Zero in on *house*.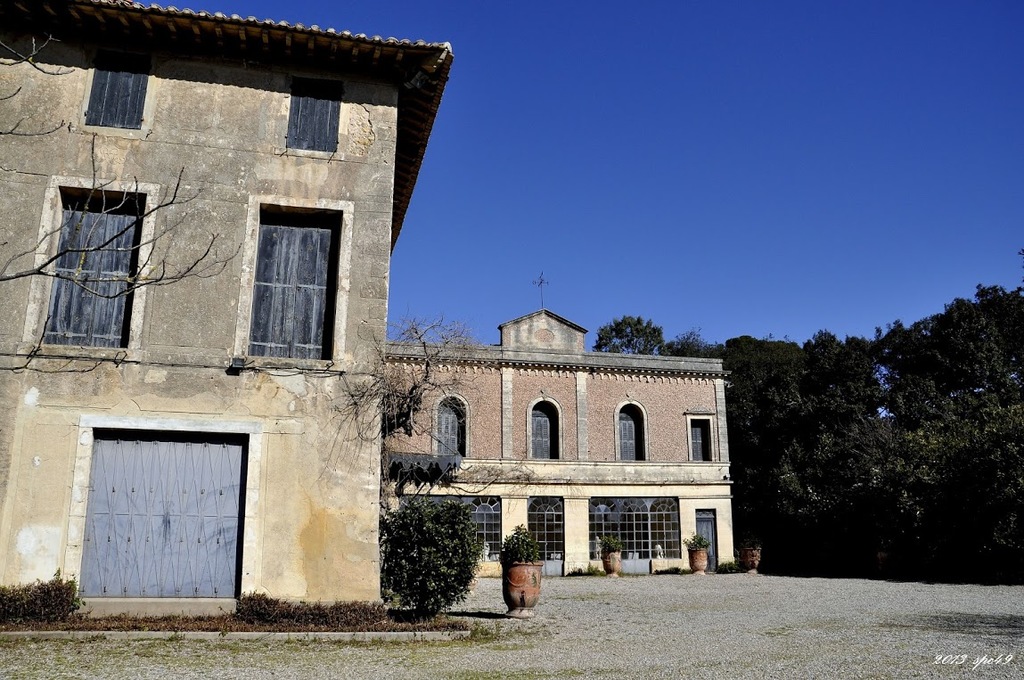
Zeroed in: (x1=0, y1=0, x2=440, y2=619).
